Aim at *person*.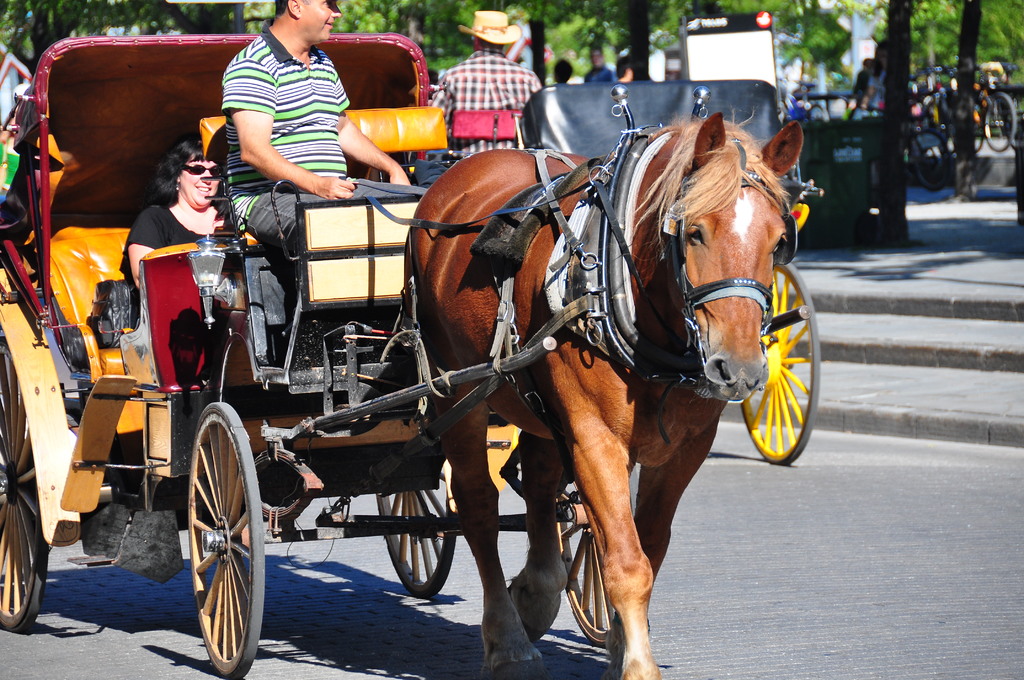
Aimed at detection(426, 12, 538, 186).
